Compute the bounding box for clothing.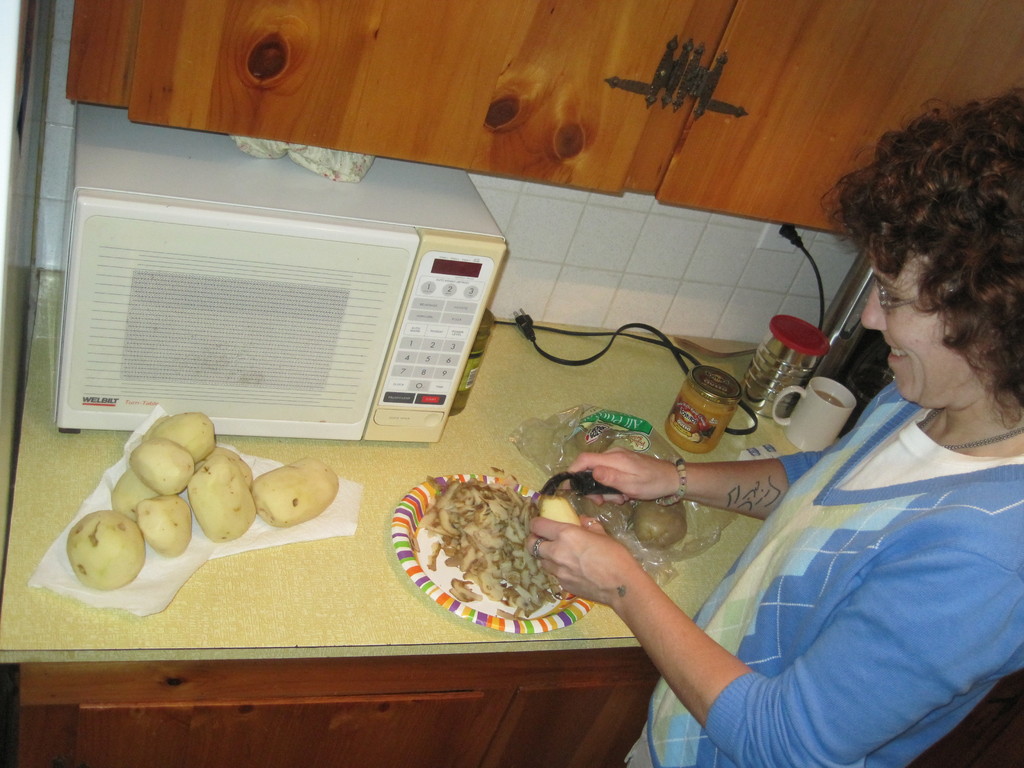
(613, 381, 1023, 767).
